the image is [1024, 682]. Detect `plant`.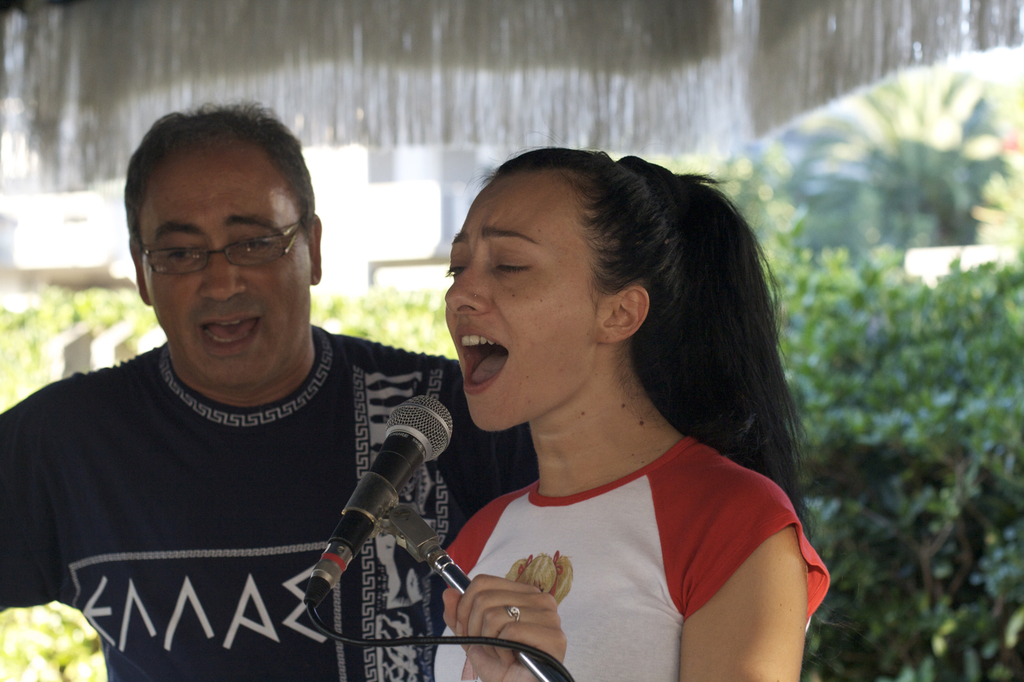
Detection: bbox(0, 597, 106, 681).
